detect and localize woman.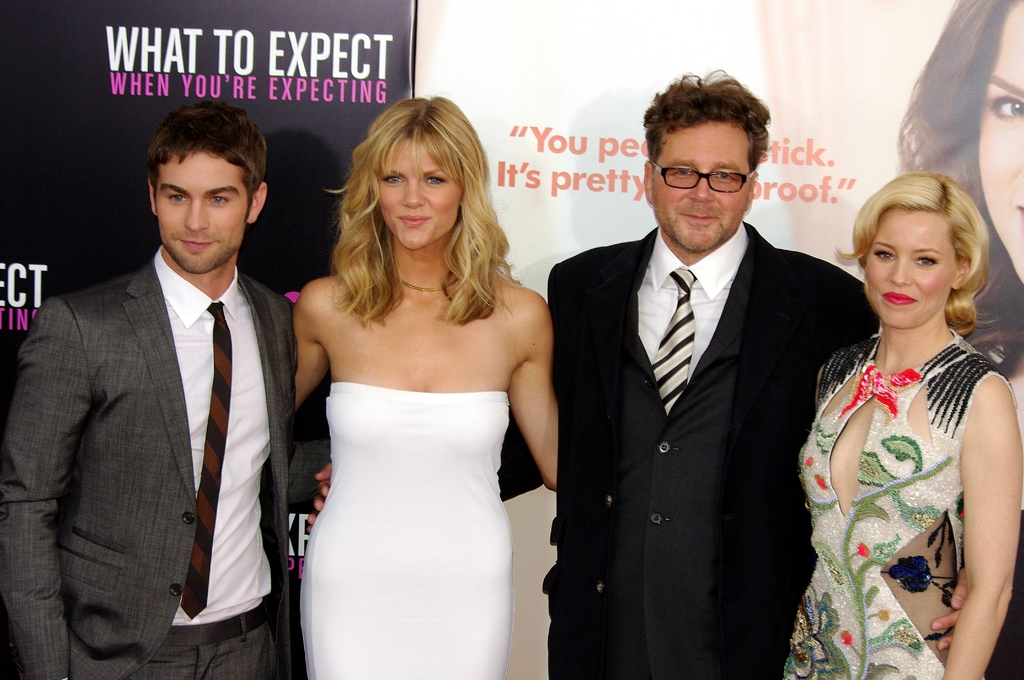
Localized at region(259, 95, 562, 679).
